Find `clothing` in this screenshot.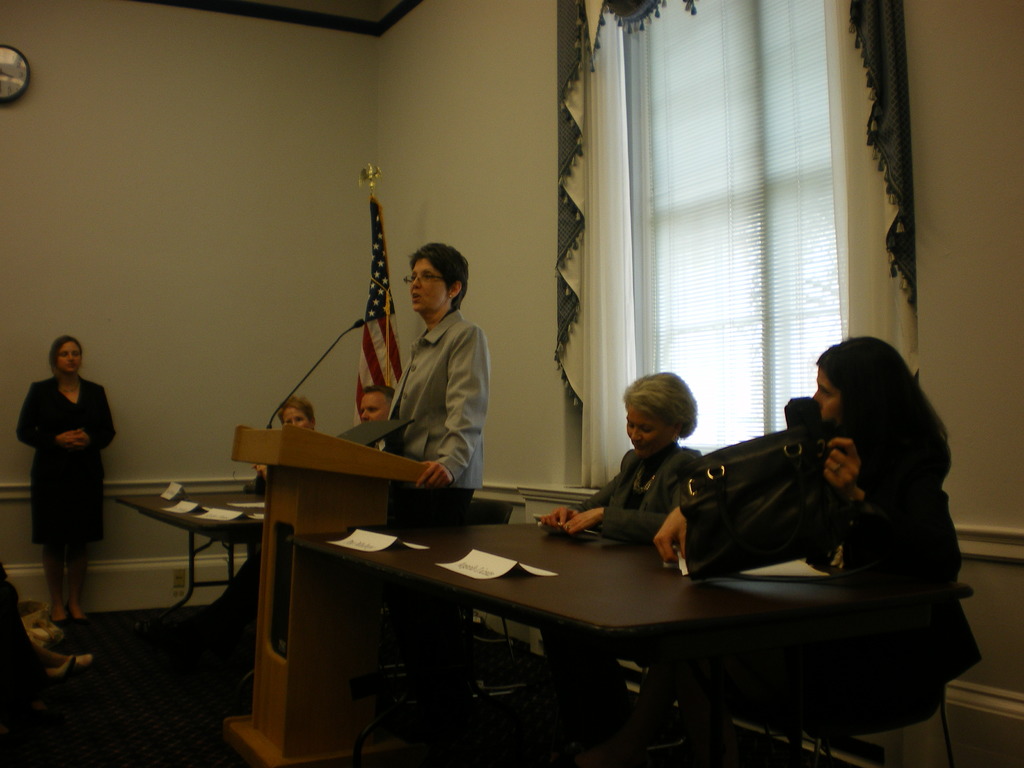
The bounding box for `clothing` is 664/423/972/680.
